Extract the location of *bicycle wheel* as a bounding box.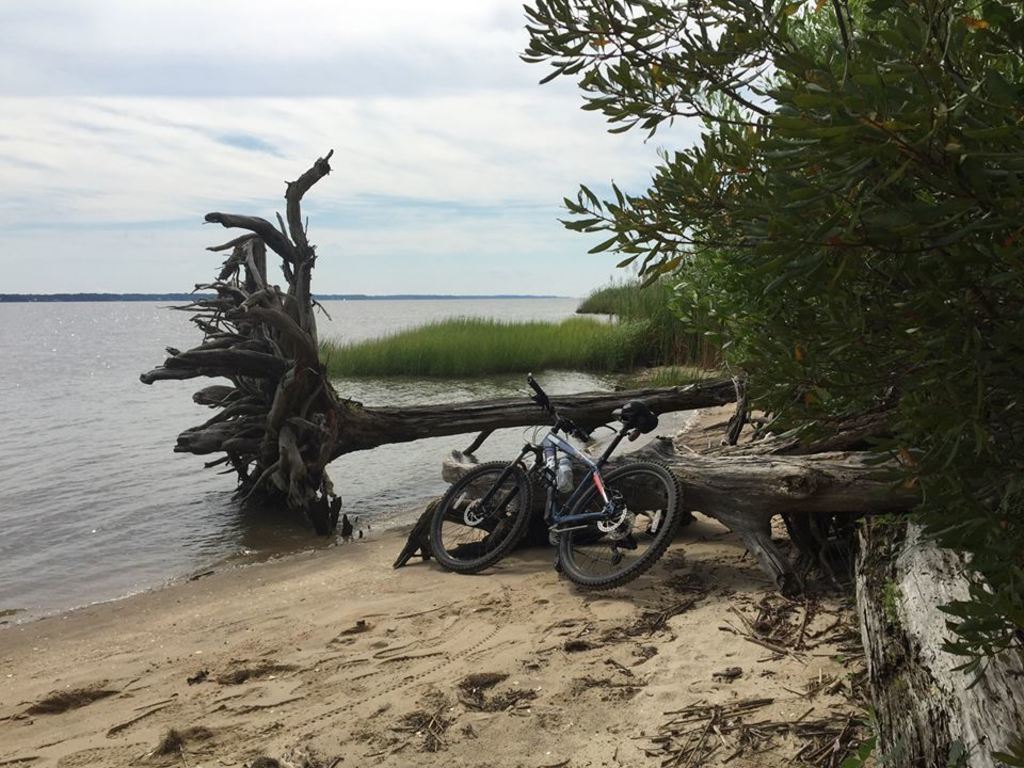
l=556, t=459, r=682, b=594.
